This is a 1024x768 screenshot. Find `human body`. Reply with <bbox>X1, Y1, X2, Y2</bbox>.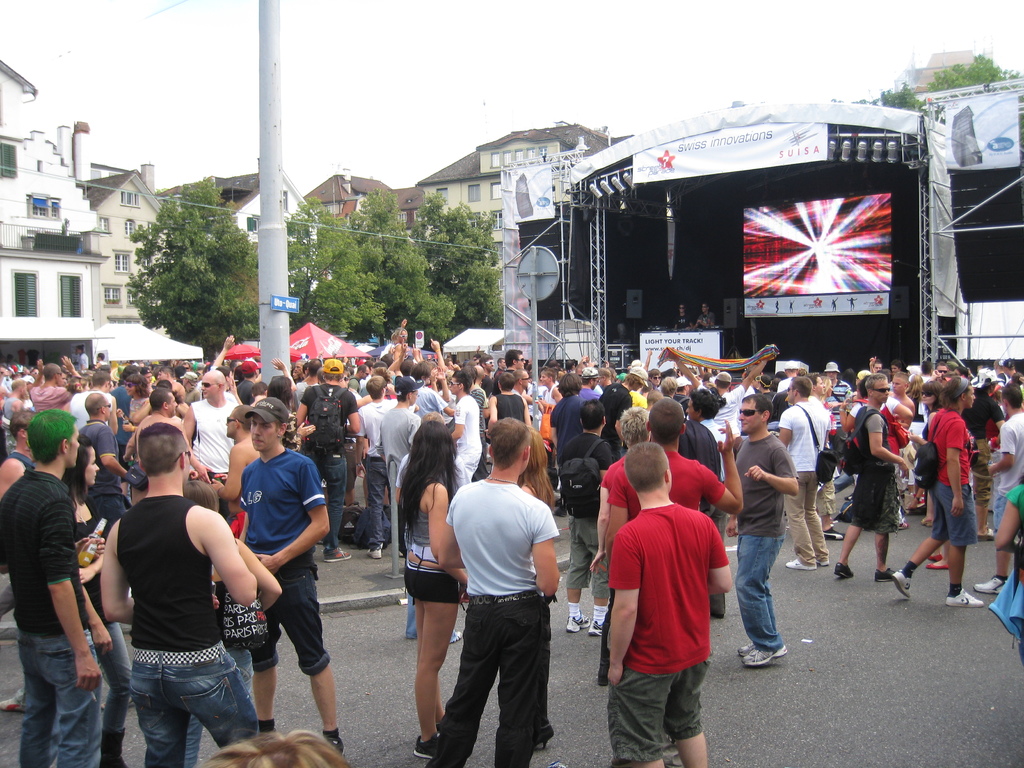
<bbox>239, 456, 345, 743</bbox>.
